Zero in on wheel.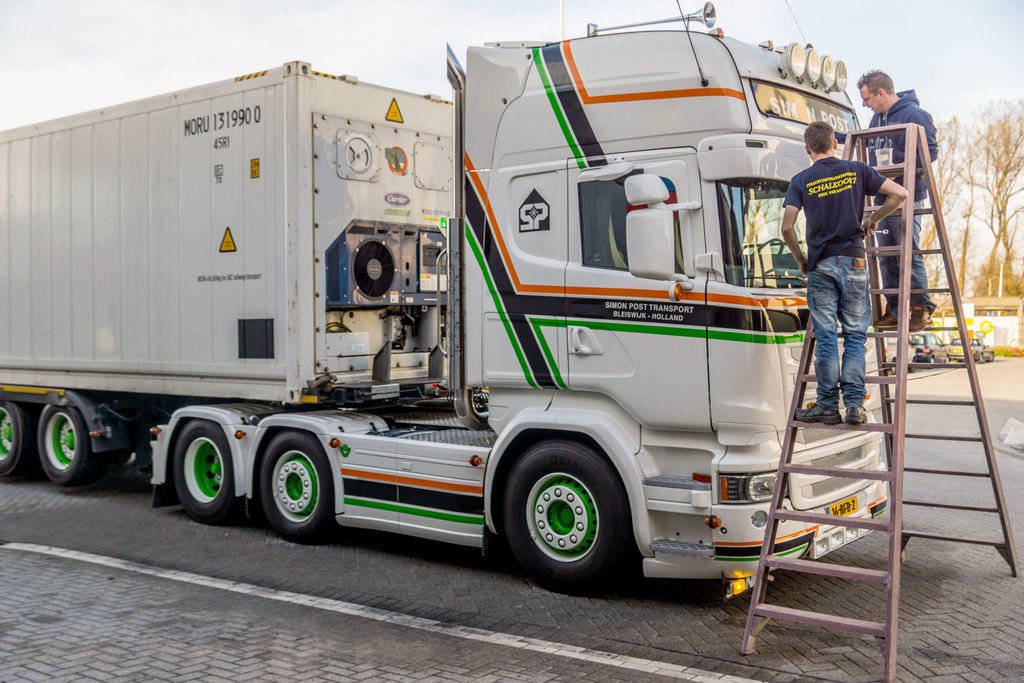
Zeroed in: locate(499, 433, 636, 595).
